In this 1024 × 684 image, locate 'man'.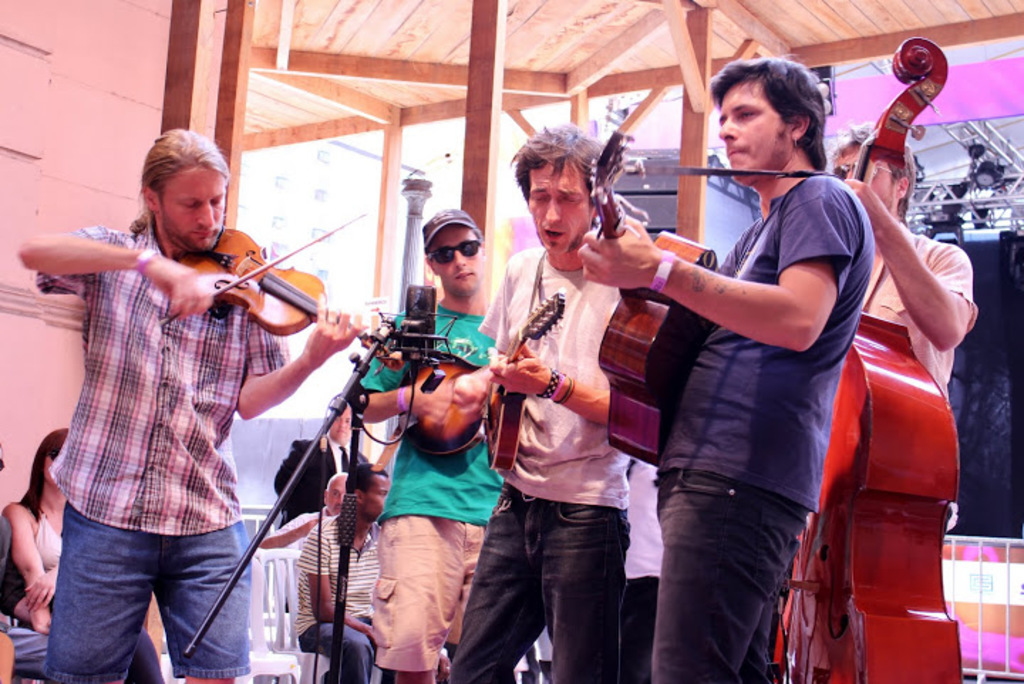
Bounding box: 296/462/388/683.
